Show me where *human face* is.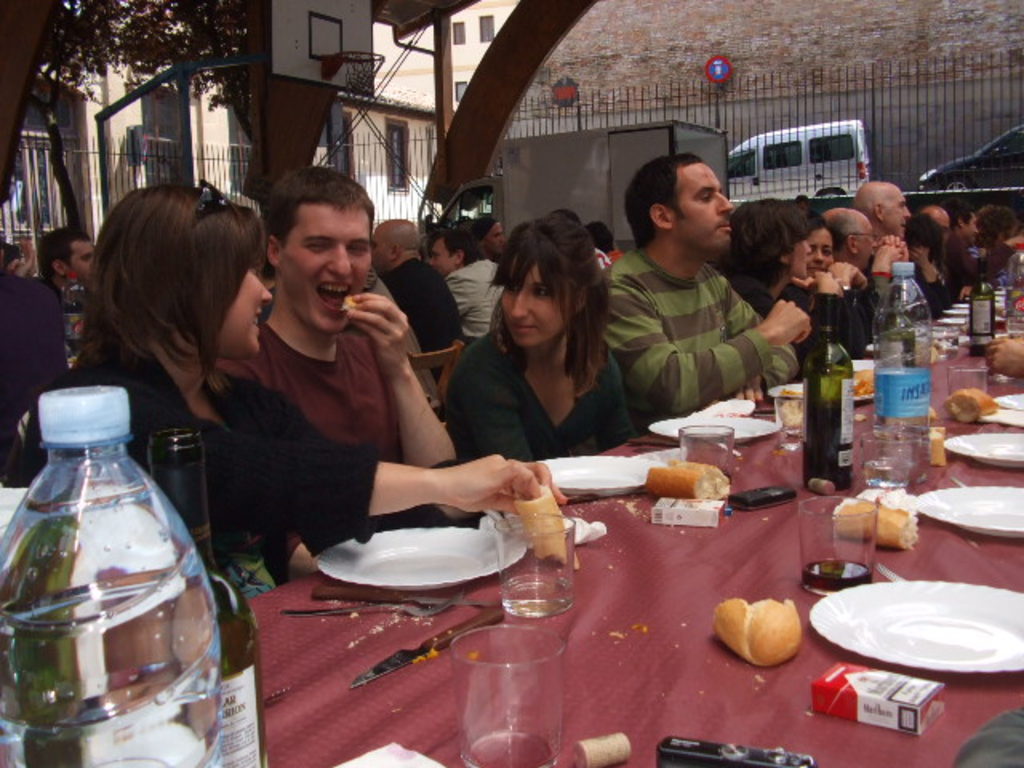
*human face* is at (811,235,832,274).
